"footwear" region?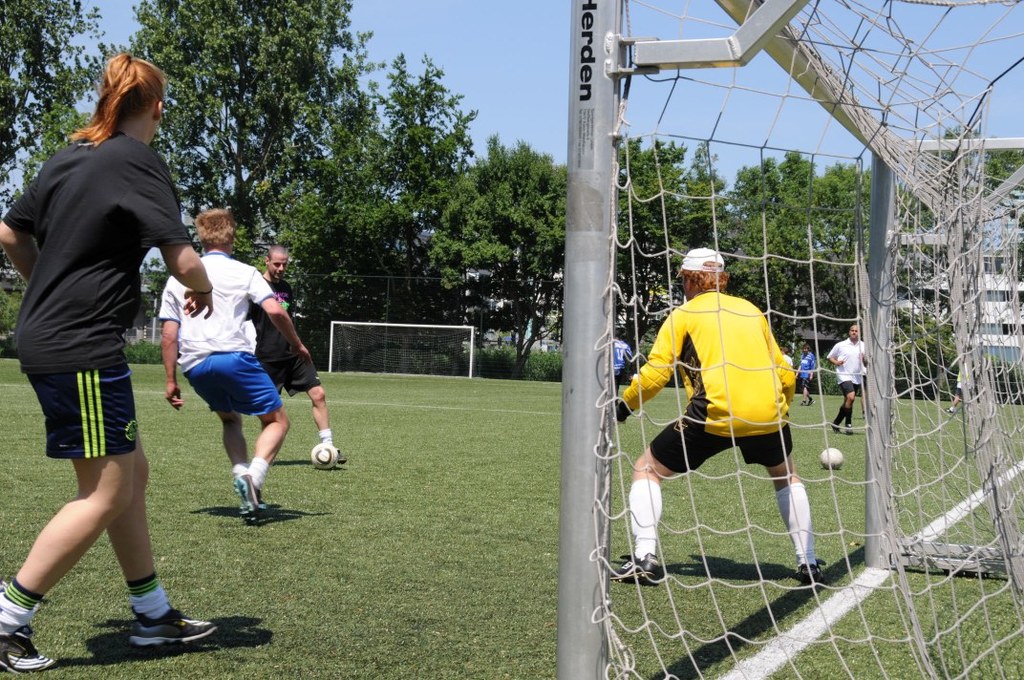
794:560:825:584
